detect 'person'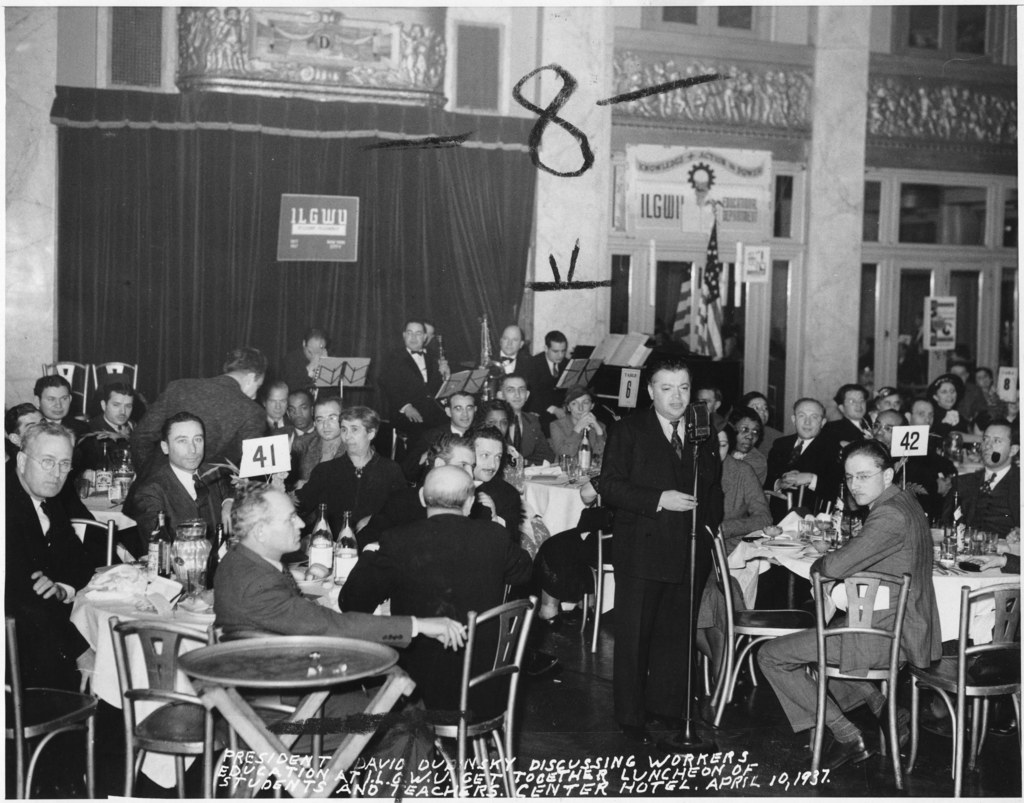
bbox(9, 419, 101, 802)
